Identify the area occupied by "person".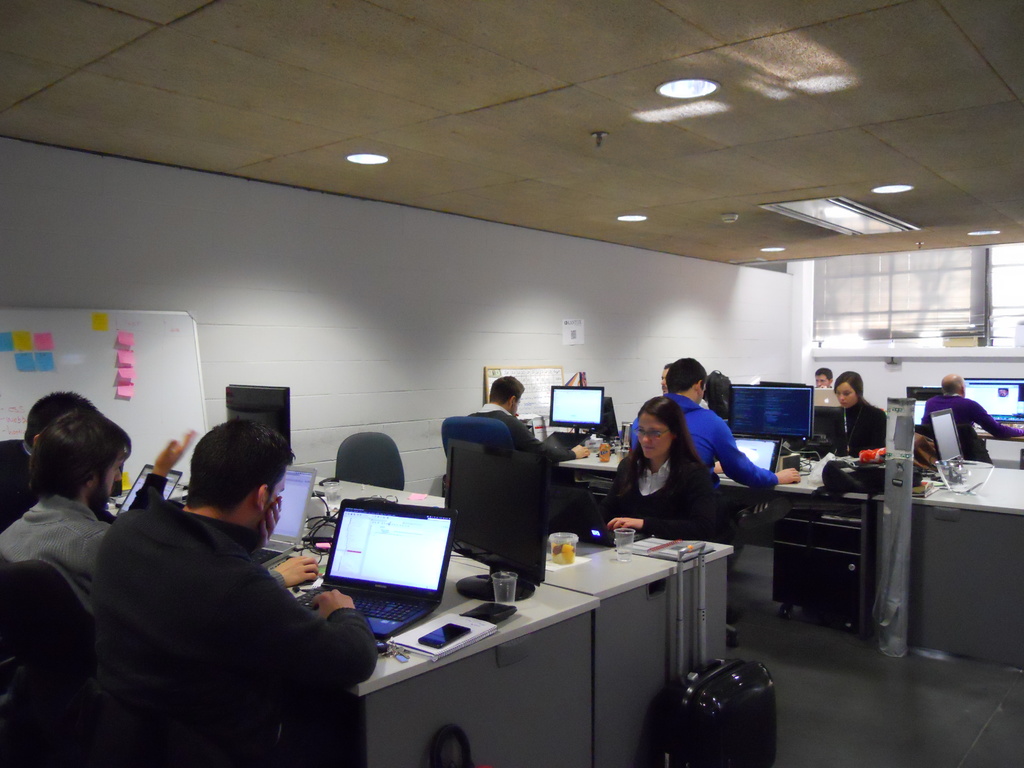
Area: rect(102, 412, 378, 767).
